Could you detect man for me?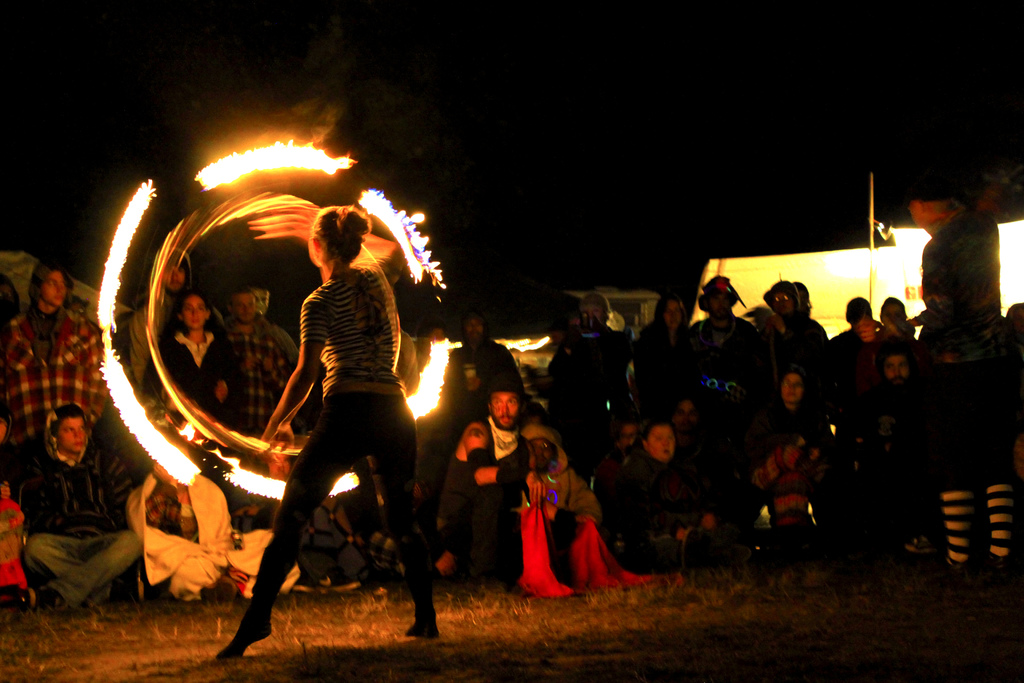
Detection result: 686,275,764,412.
